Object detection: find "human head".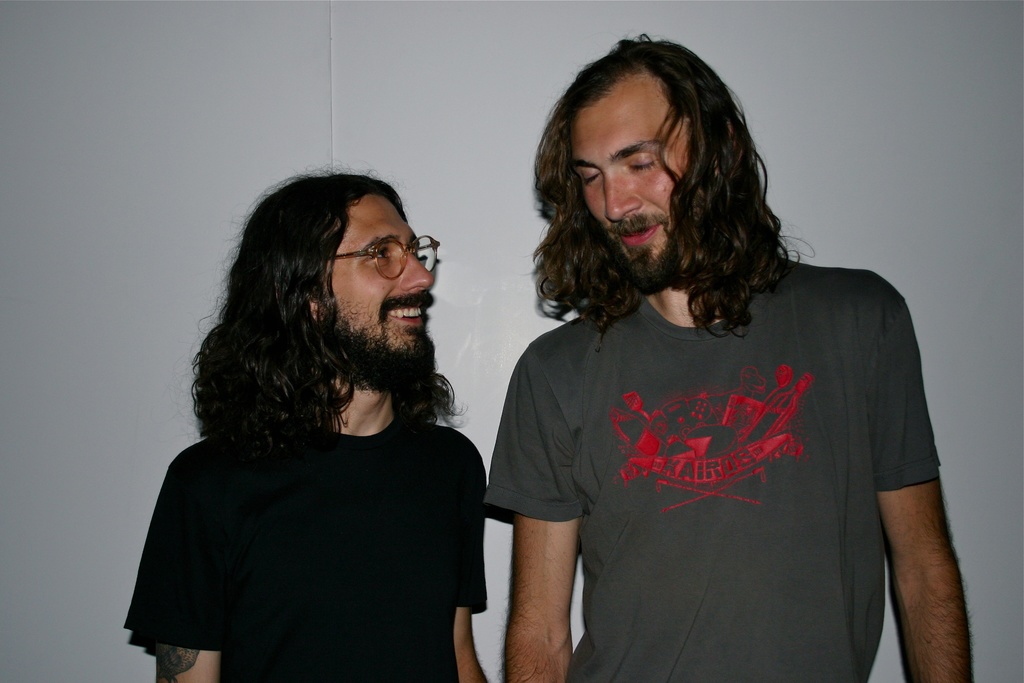
[550, 41, 752, 281].
